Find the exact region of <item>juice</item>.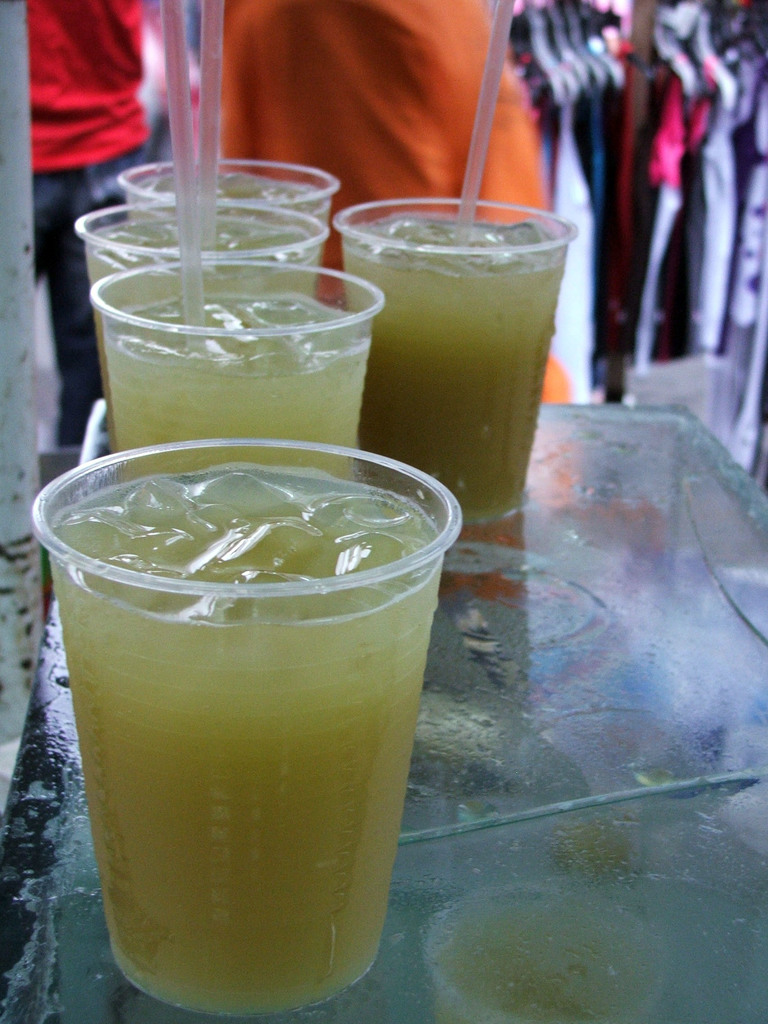
Exact region: region(339, 216, 568, 515).
